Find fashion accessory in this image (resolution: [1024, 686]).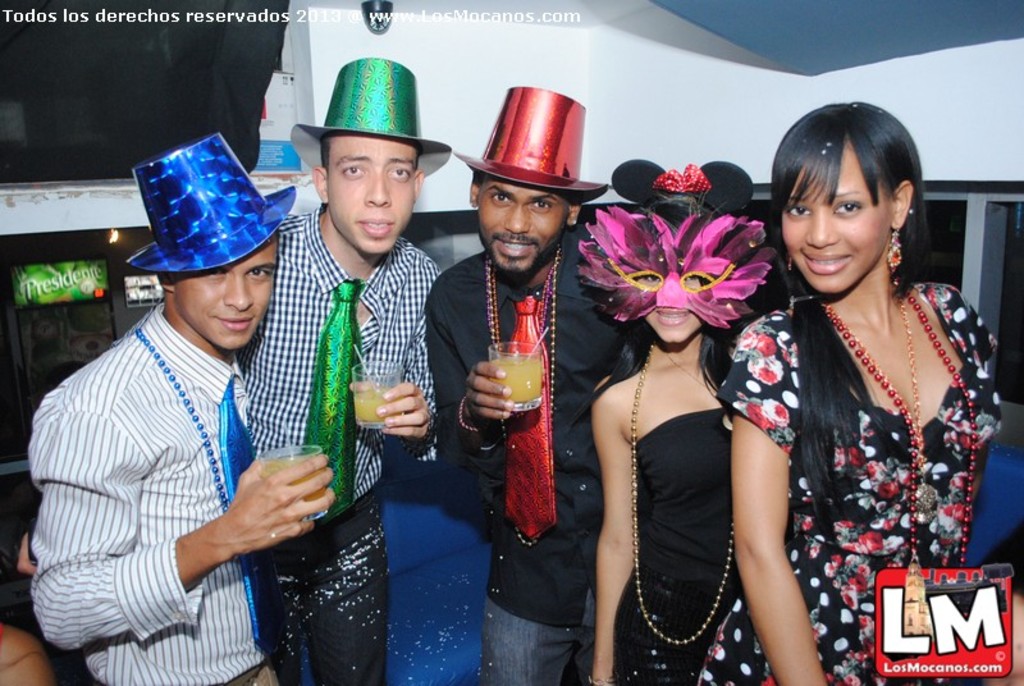
BBox(591, 147, 764, 234).
